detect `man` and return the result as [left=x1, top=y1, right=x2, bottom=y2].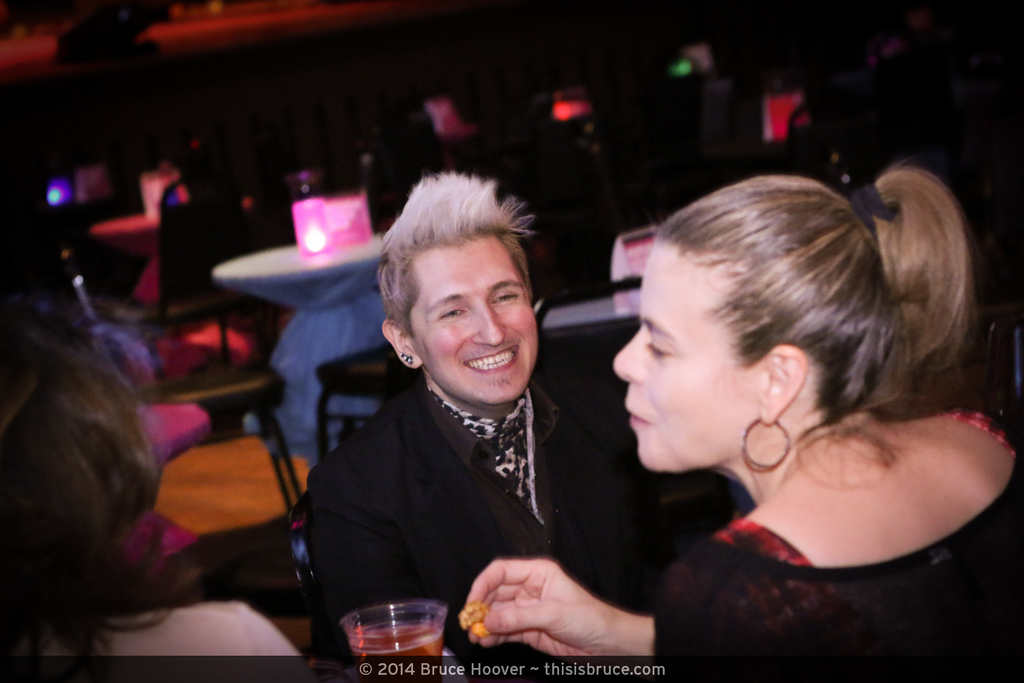
[left=269, top=193, right=674, bottom=663].
